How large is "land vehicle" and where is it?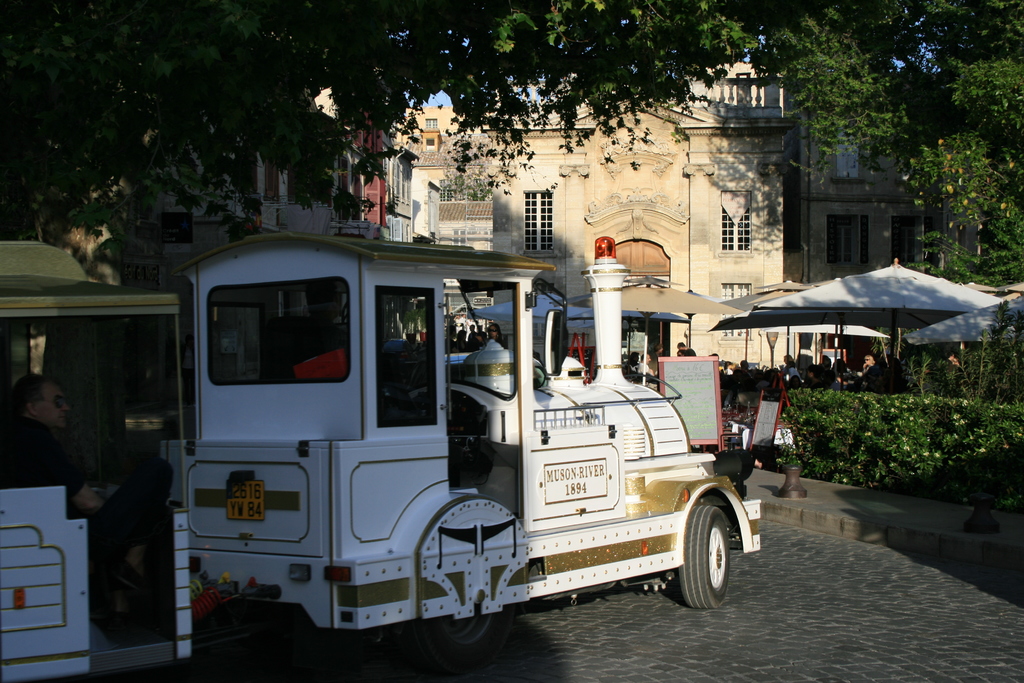
Bounding box: 145:229:750:673.
